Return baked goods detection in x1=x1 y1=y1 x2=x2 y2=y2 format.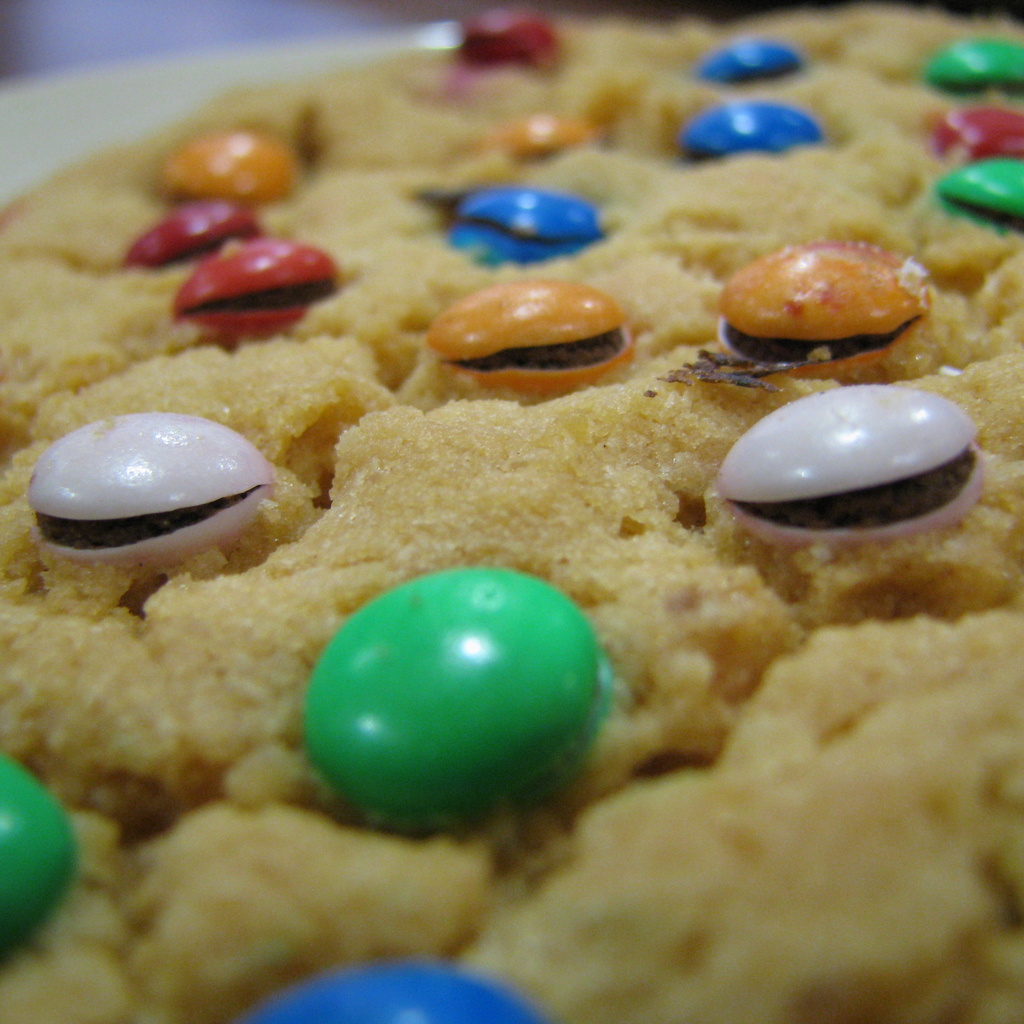
x1=0 y1=0 x2=1023 y2=1023.
